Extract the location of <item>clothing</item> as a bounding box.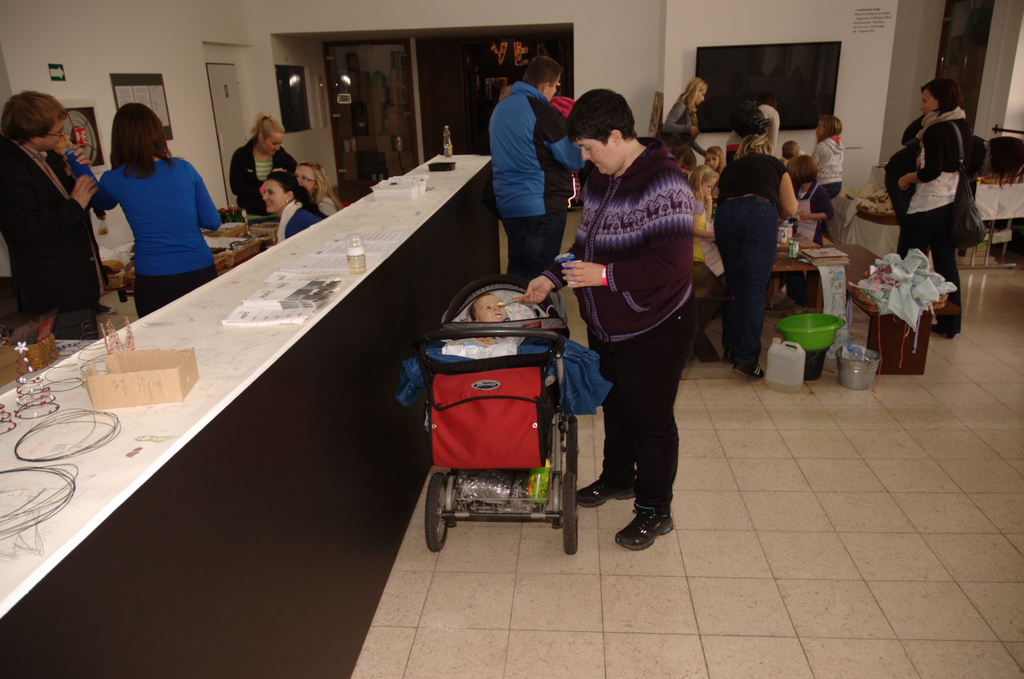
0,140,112,342.
